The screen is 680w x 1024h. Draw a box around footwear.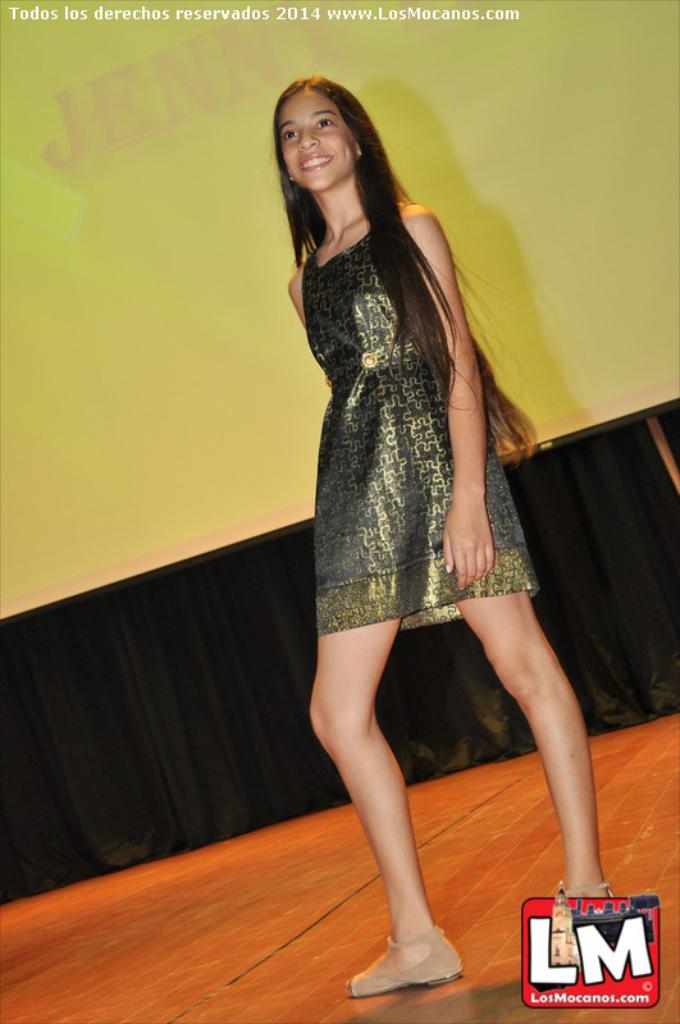
<box>368,936,474,998</box>.
